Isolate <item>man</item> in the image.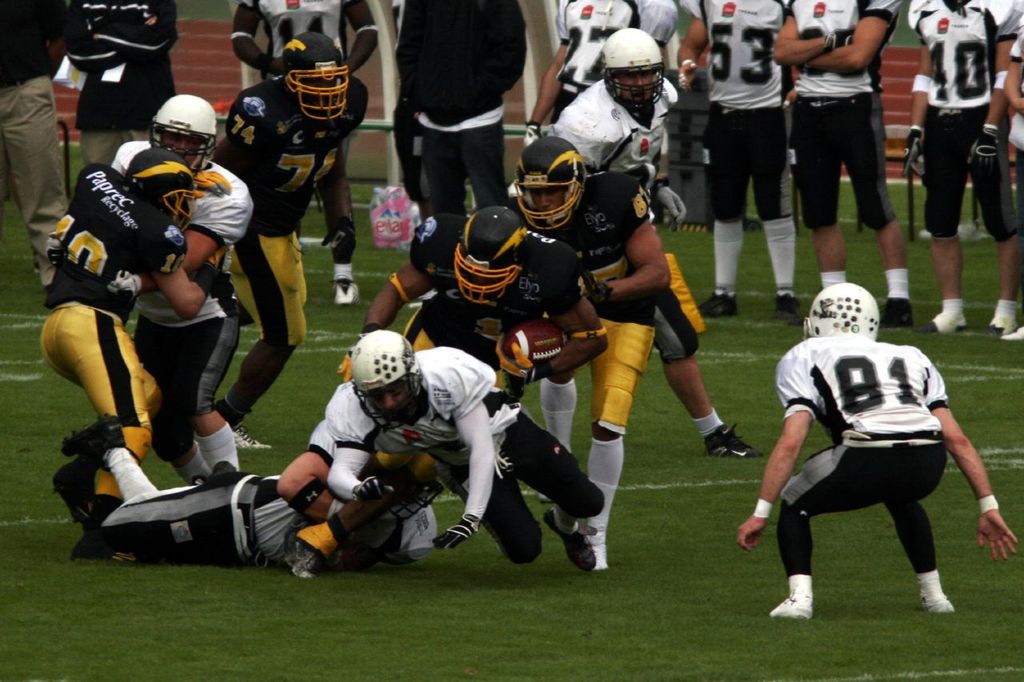
Isolated region: (510,142,674,568).
